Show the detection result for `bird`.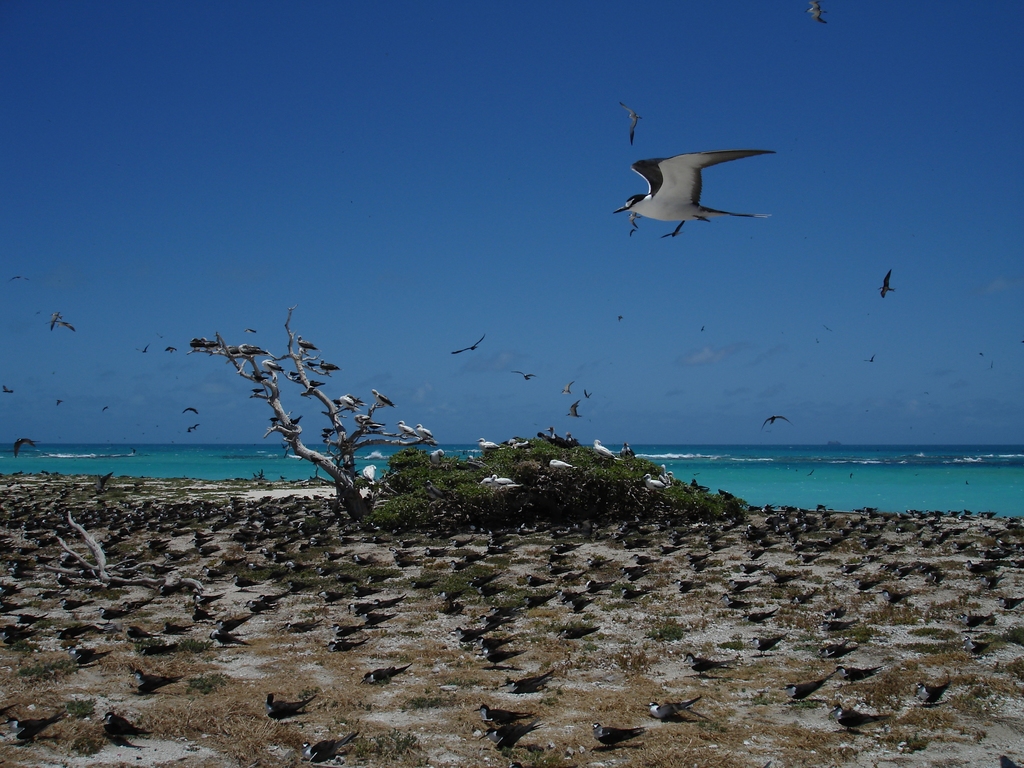
<region>56, 571, 75, 585</region>.
